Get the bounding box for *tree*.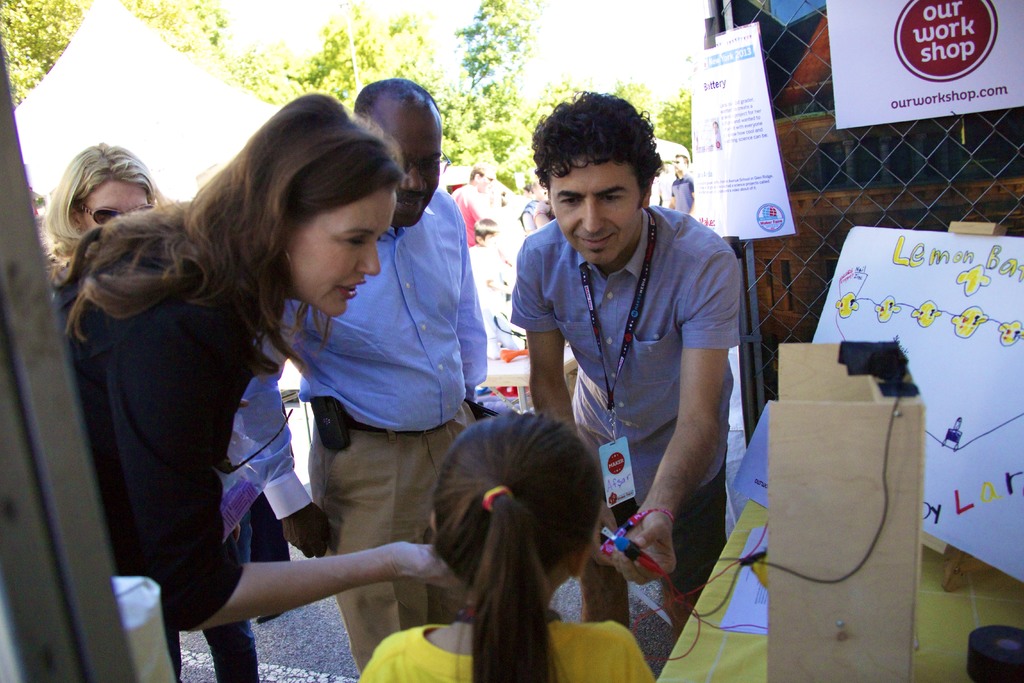
239, 40, 333, 110.
